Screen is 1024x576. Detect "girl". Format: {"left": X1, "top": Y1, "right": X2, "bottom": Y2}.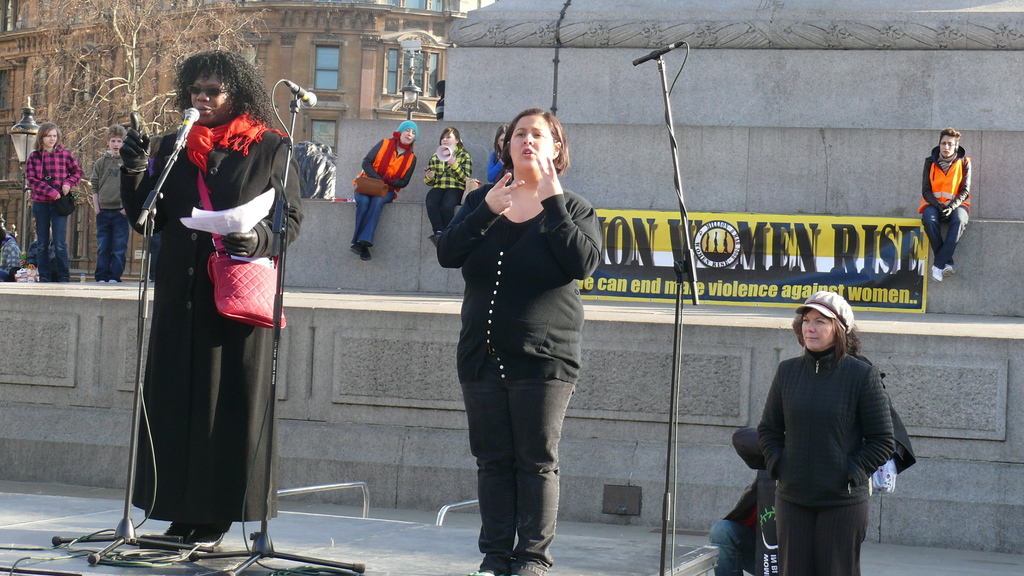
{"left": 446, "top": 127, "right": 515, "bottom": 232}.
